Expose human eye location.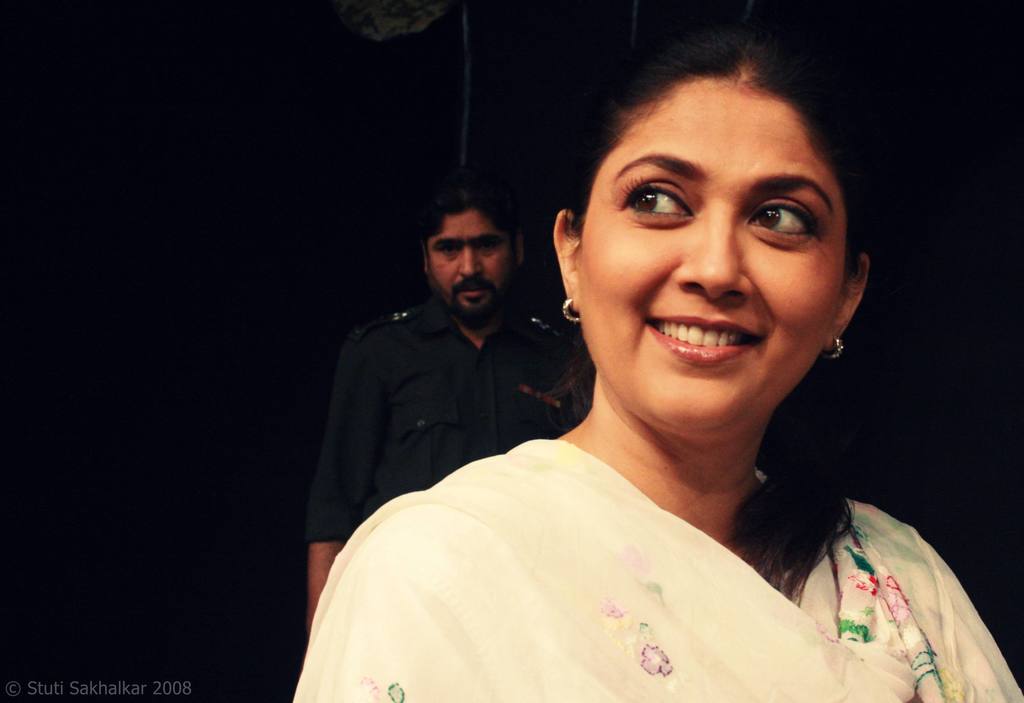
Exposed at 746 196 831 251.
